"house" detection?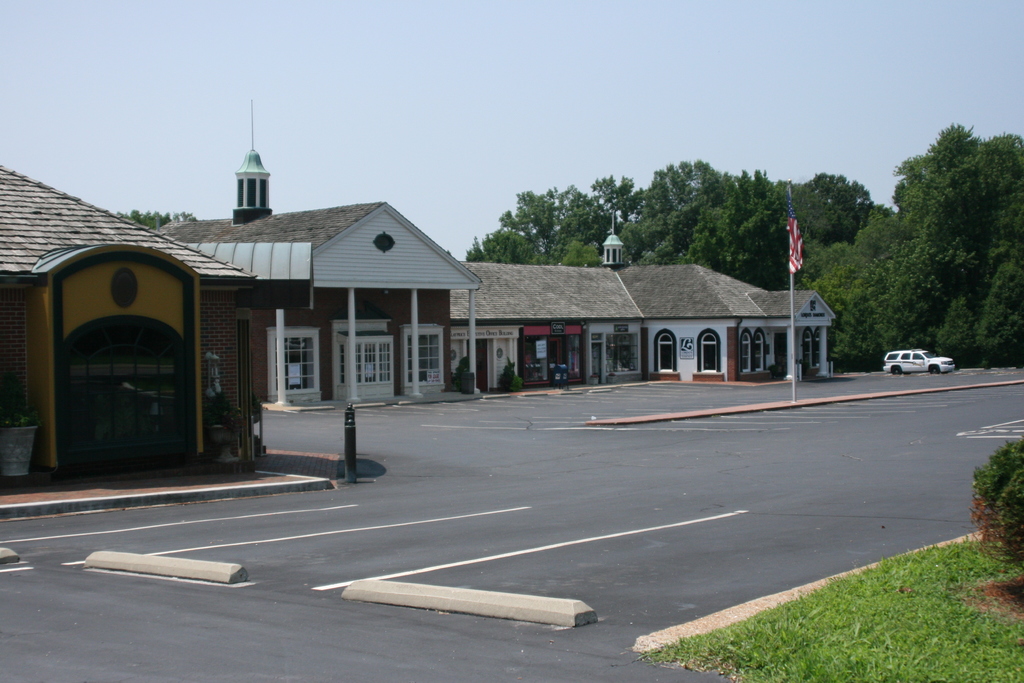
447,208,639,391
